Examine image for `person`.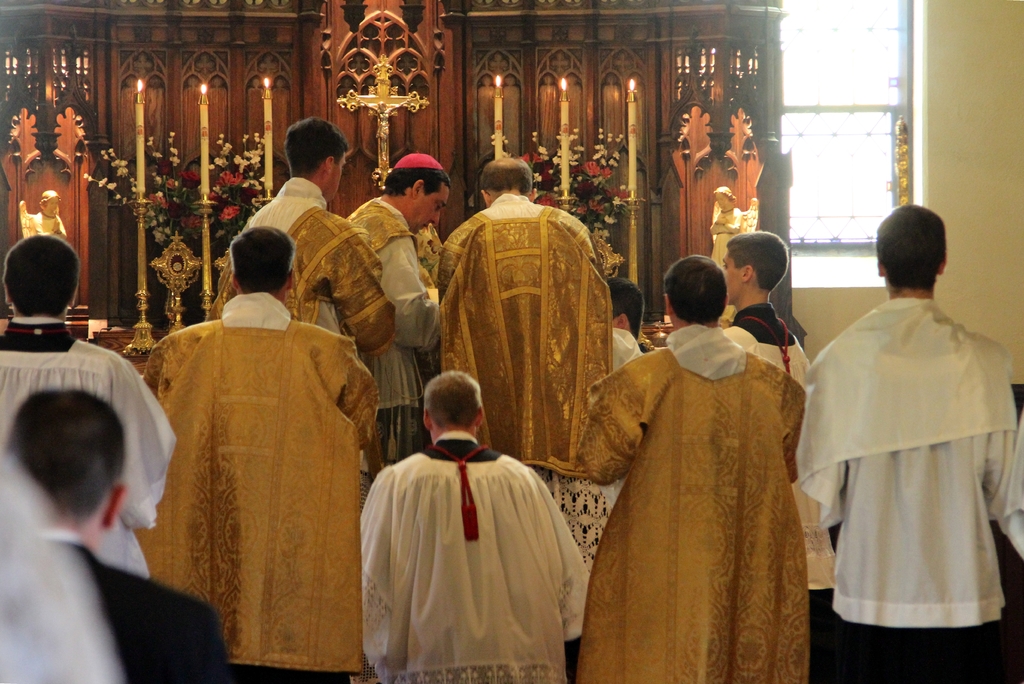
Examination result: locate(605, 273, 659, 360).
